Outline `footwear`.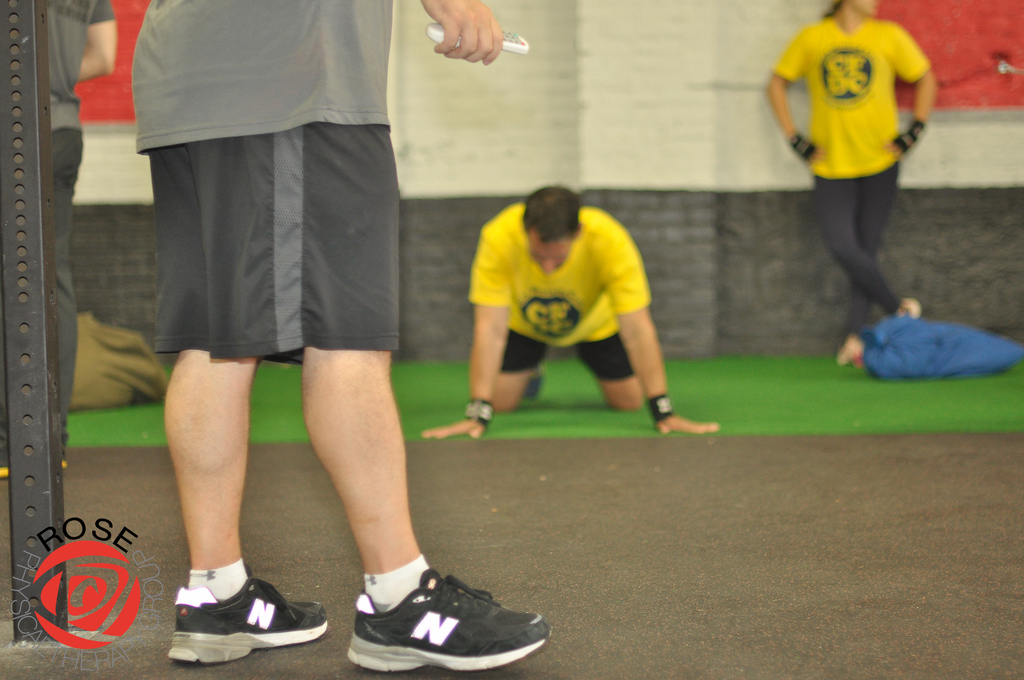
Outline: detection(345, 571, 552, 677).
